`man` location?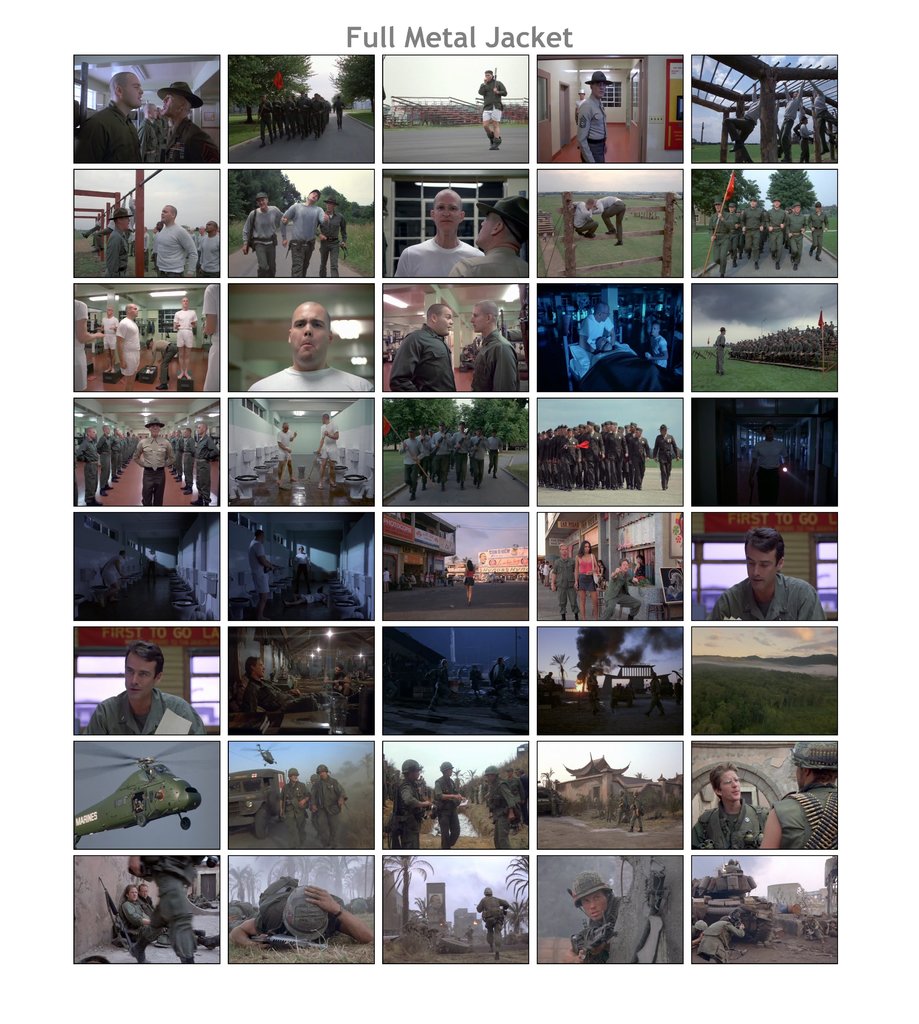
(left=786, top=202, right=806, bottom=261)
